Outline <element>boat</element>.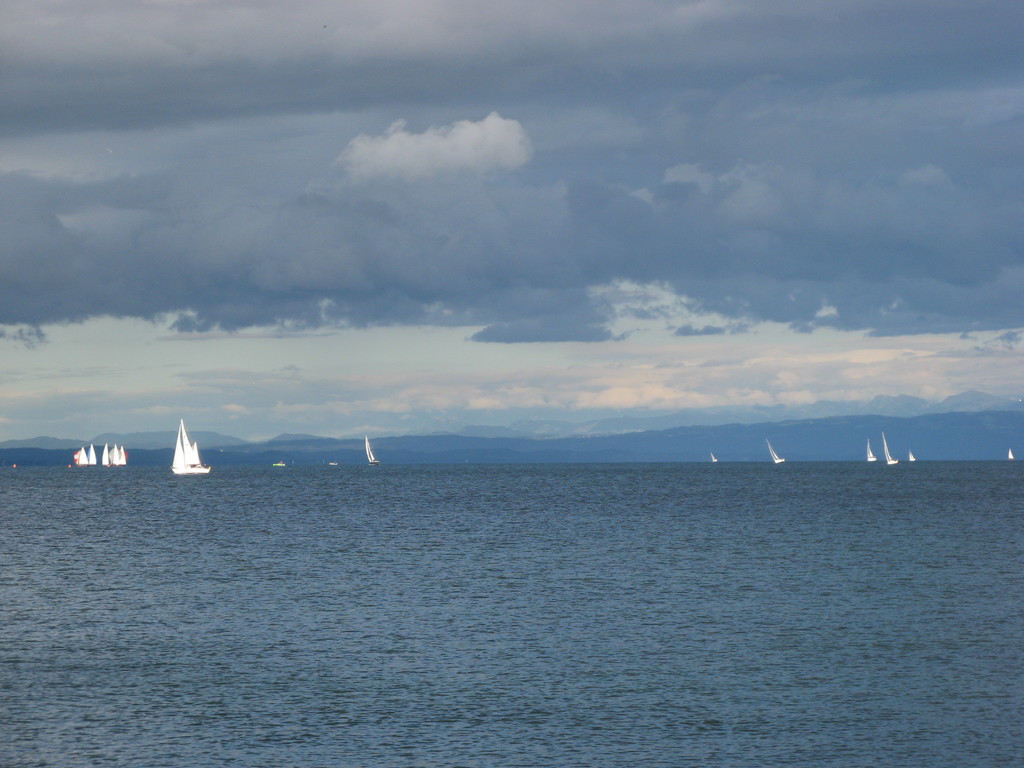
Outline: select_region(865, 440, 880, 461).
